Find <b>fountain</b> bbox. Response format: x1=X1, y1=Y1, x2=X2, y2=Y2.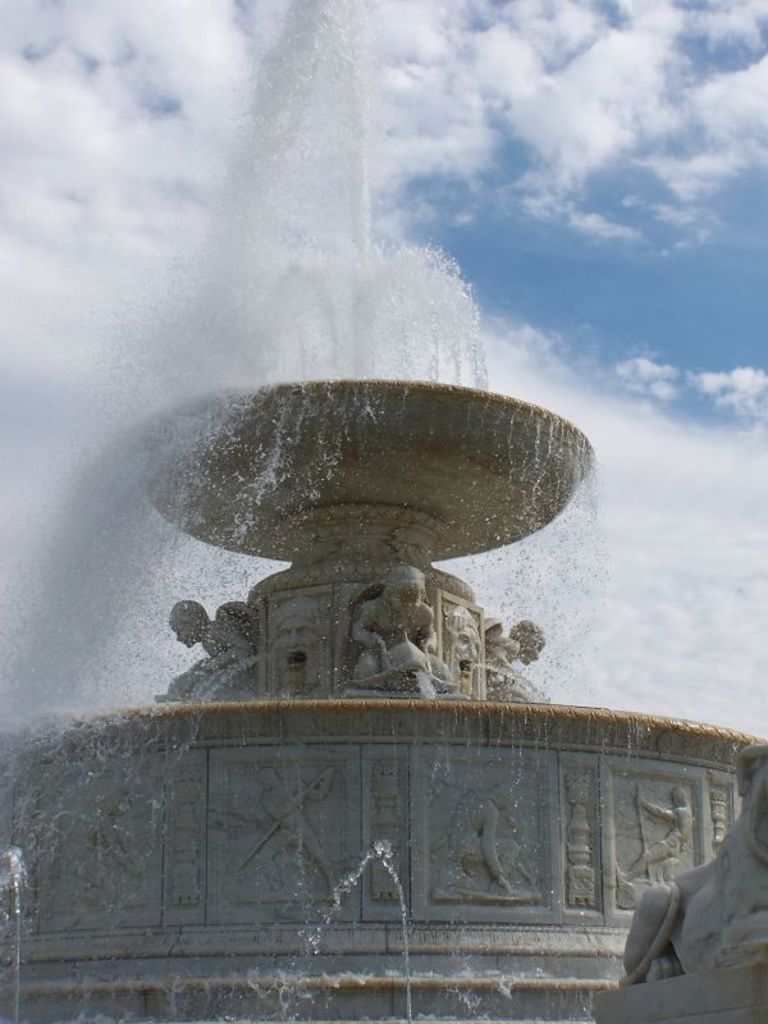
x1=108, y1=325, x2=609, y2=773.
